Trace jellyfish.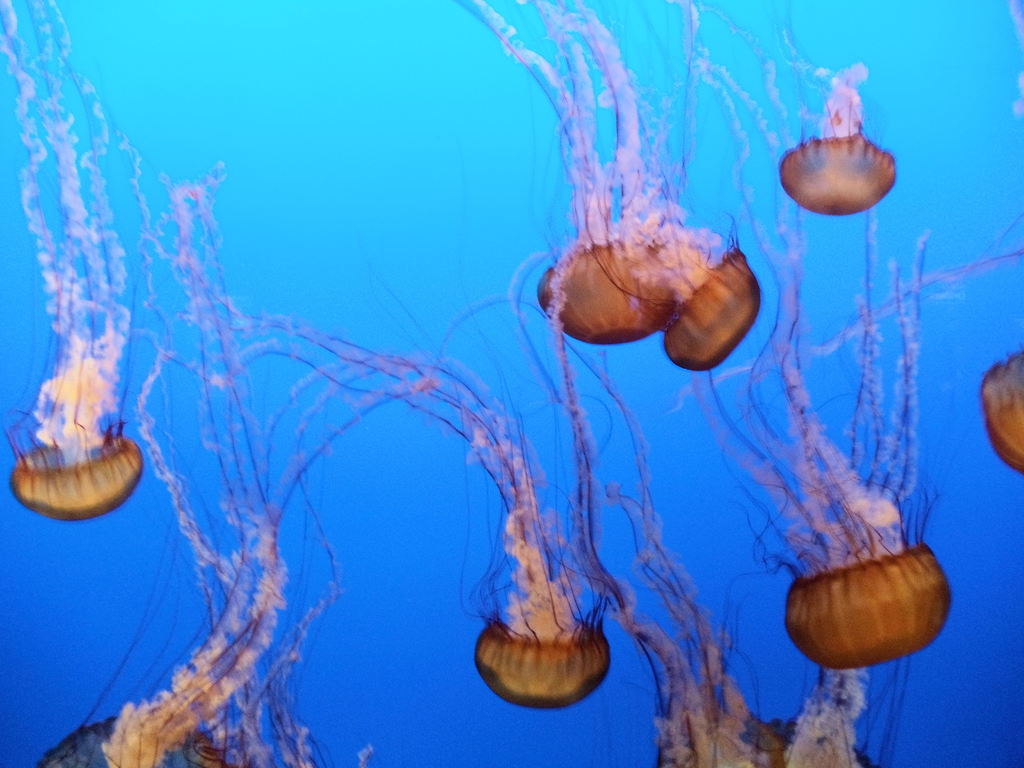
Traced to pyautogui.locateOnScreen(195, 299, 614, 708).
